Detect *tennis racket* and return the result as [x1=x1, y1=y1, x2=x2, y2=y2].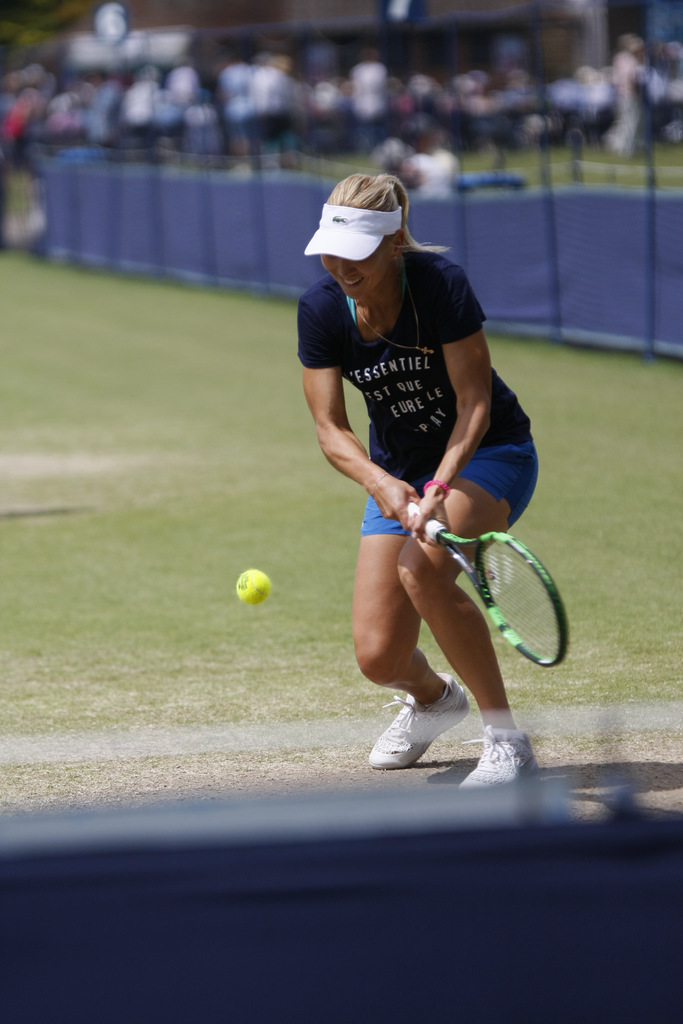
[x1=407, y1=504, x2=568, y2=666].
